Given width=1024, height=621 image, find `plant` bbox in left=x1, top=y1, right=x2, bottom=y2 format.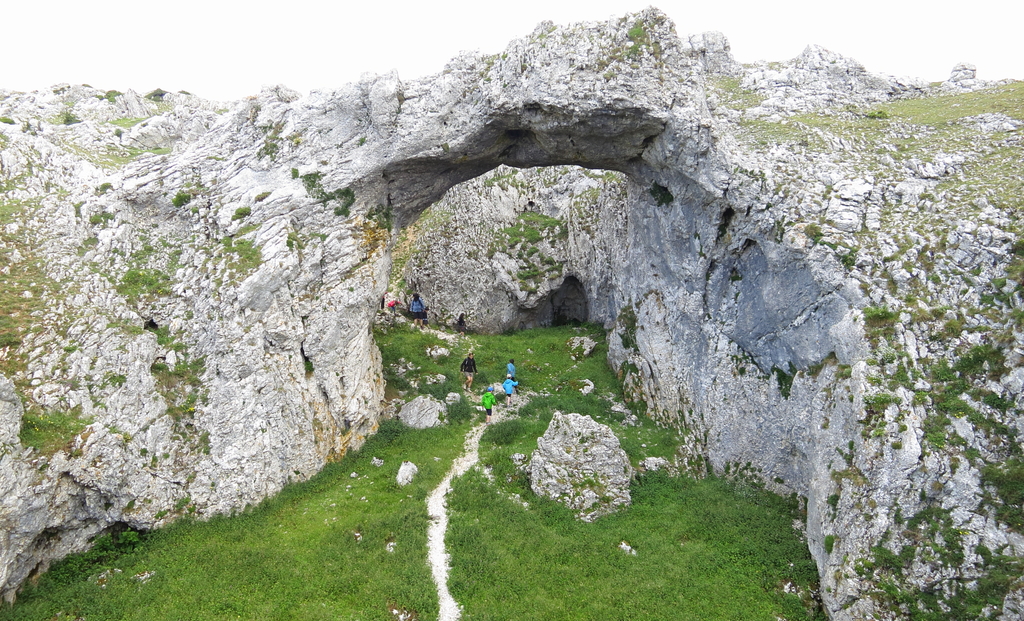
left=190, top=501, right=200, bottom=513.
